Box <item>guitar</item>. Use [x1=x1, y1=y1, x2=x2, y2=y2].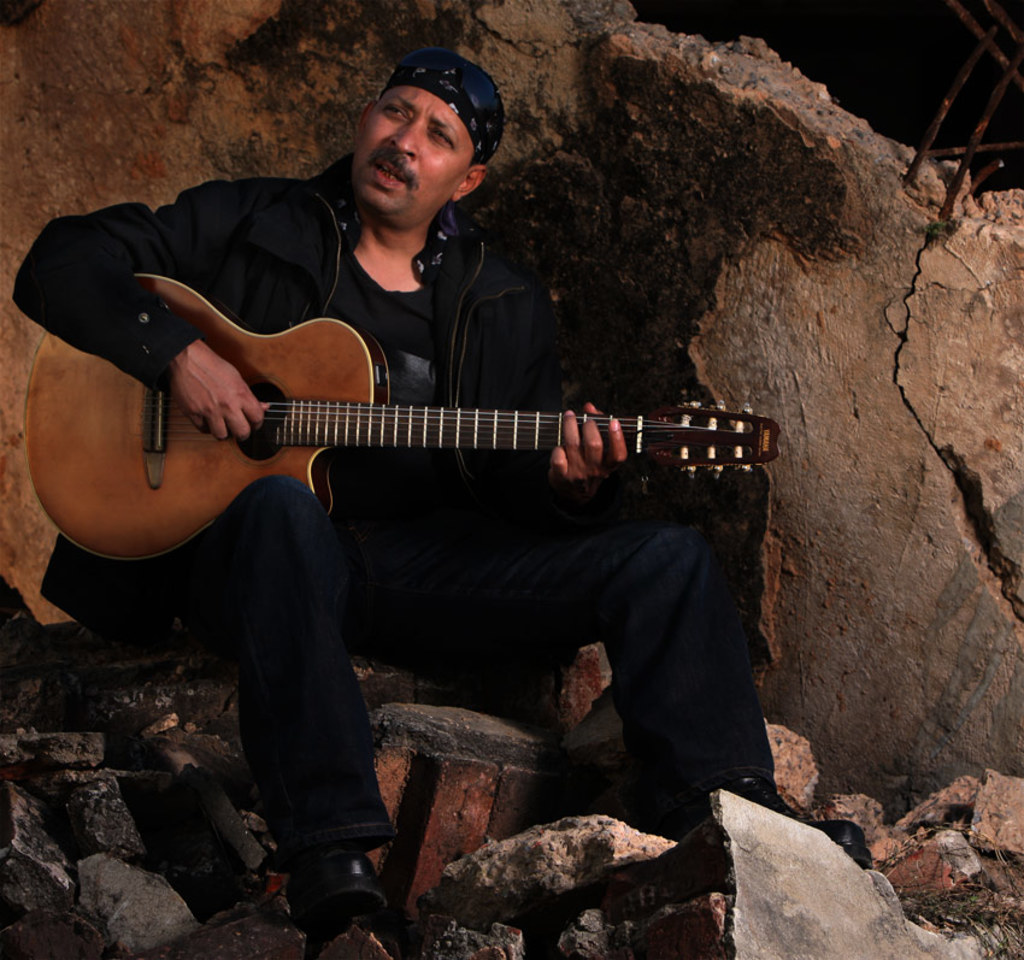
[x1=23, y1=271, x2=782, y2=563].
